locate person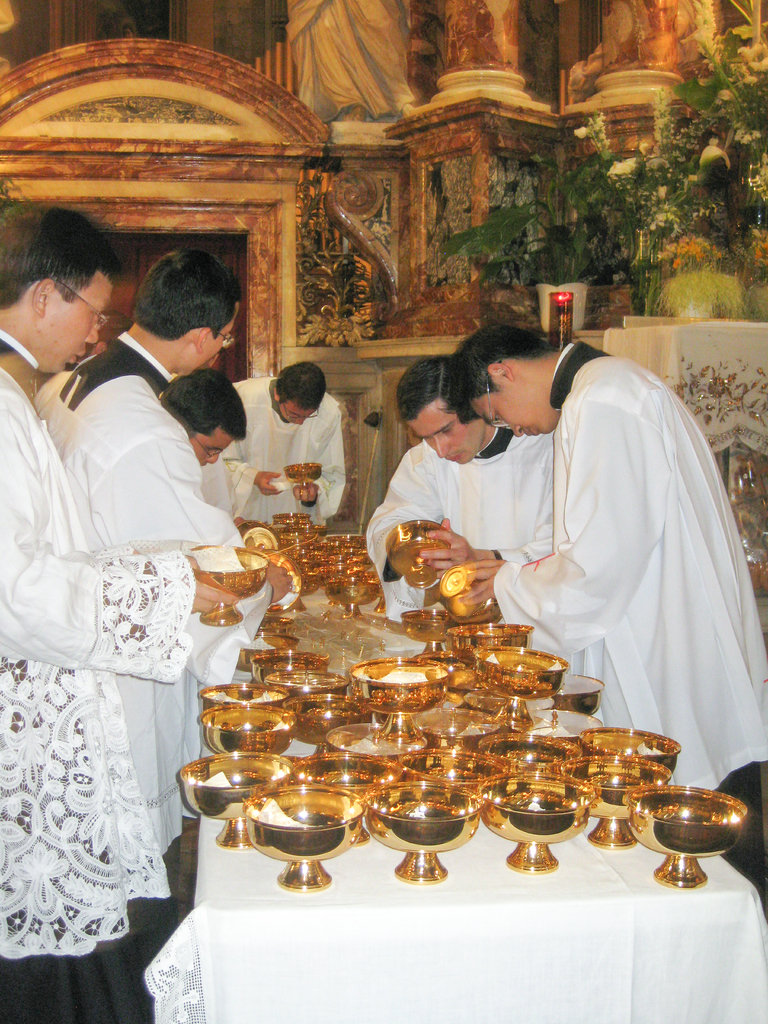
[x1=119, y1=21, x2=133, y2=39]
